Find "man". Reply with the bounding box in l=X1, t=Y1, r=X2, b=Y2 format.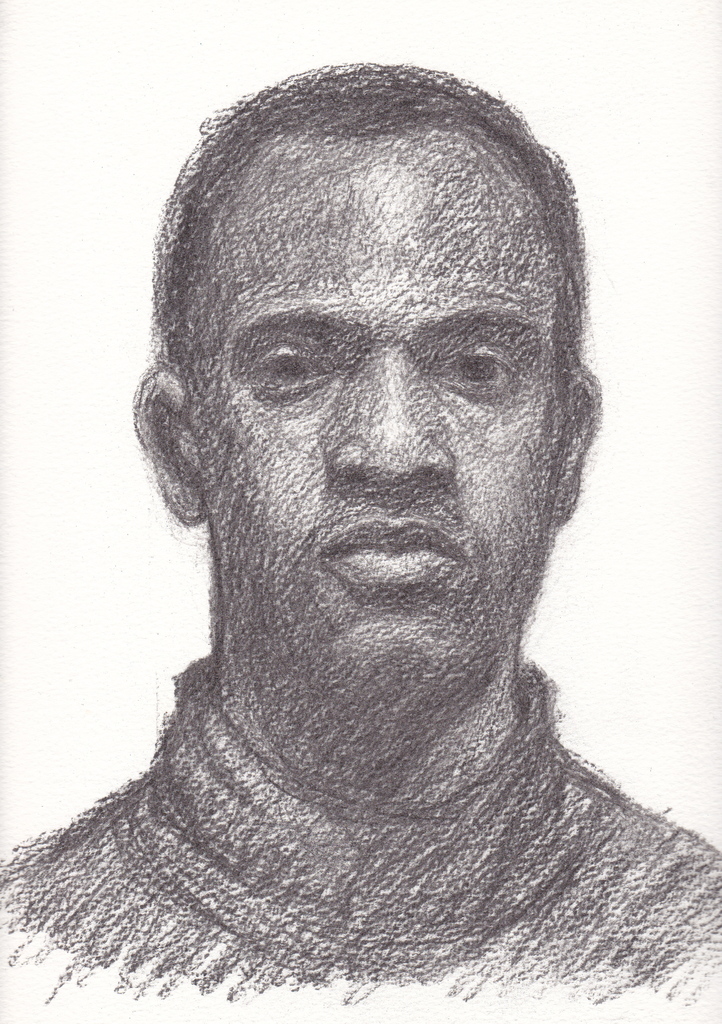
l=15, t=60, r=721, b=1013.
